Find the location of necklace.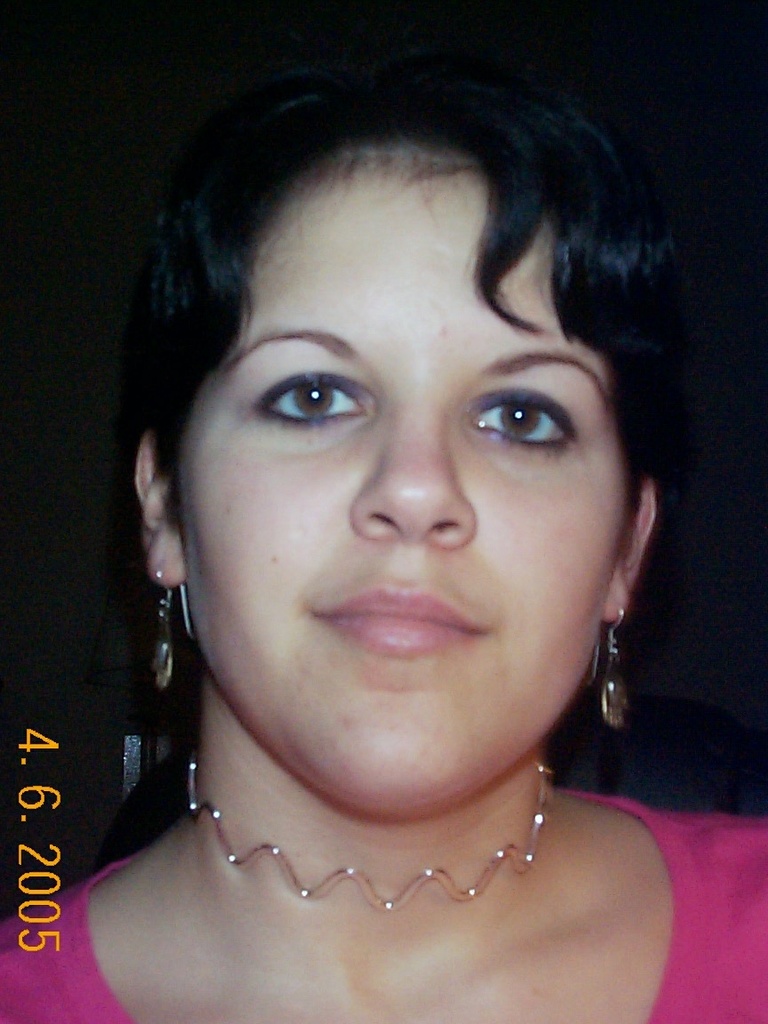
Location: (192, 703, 612, 944).
